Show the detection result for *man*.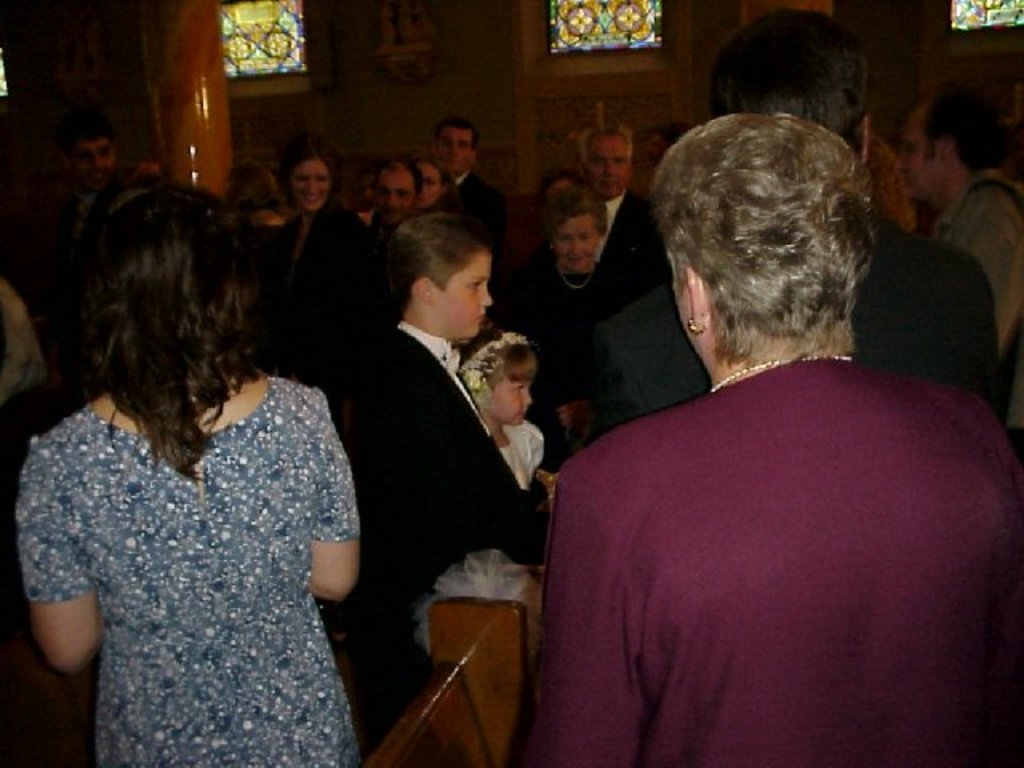
box=[365, 157, 426, 261].
